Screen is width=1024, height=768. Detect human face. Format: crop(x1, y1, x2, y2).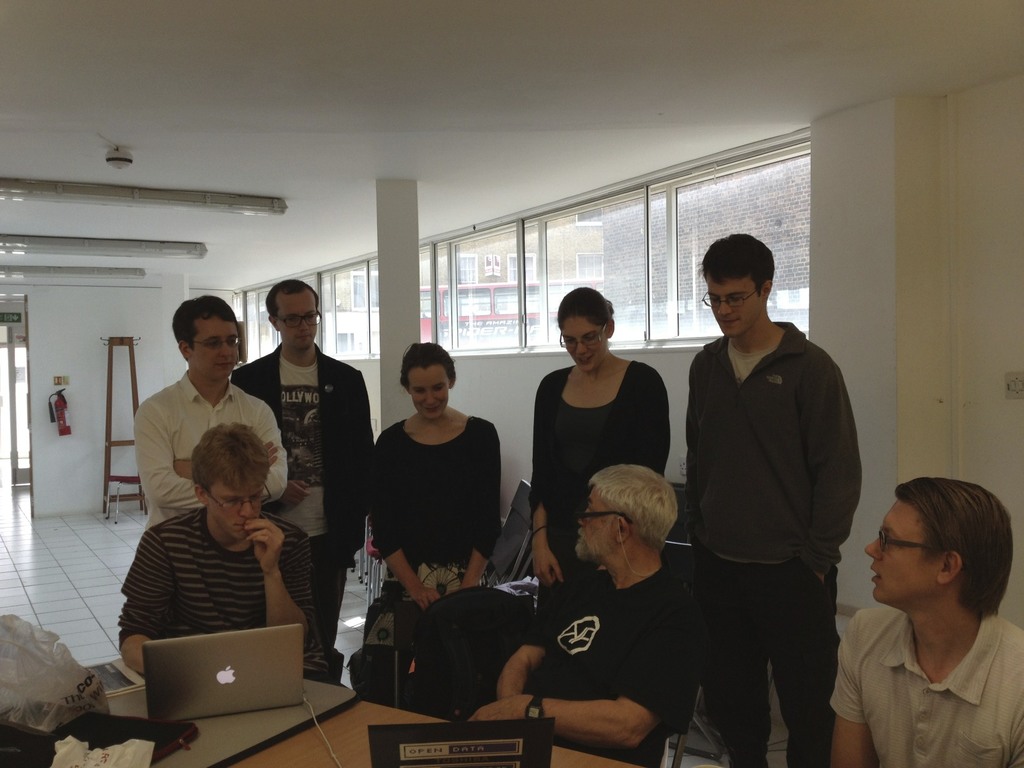
crop(866, 495, 953, 616).
